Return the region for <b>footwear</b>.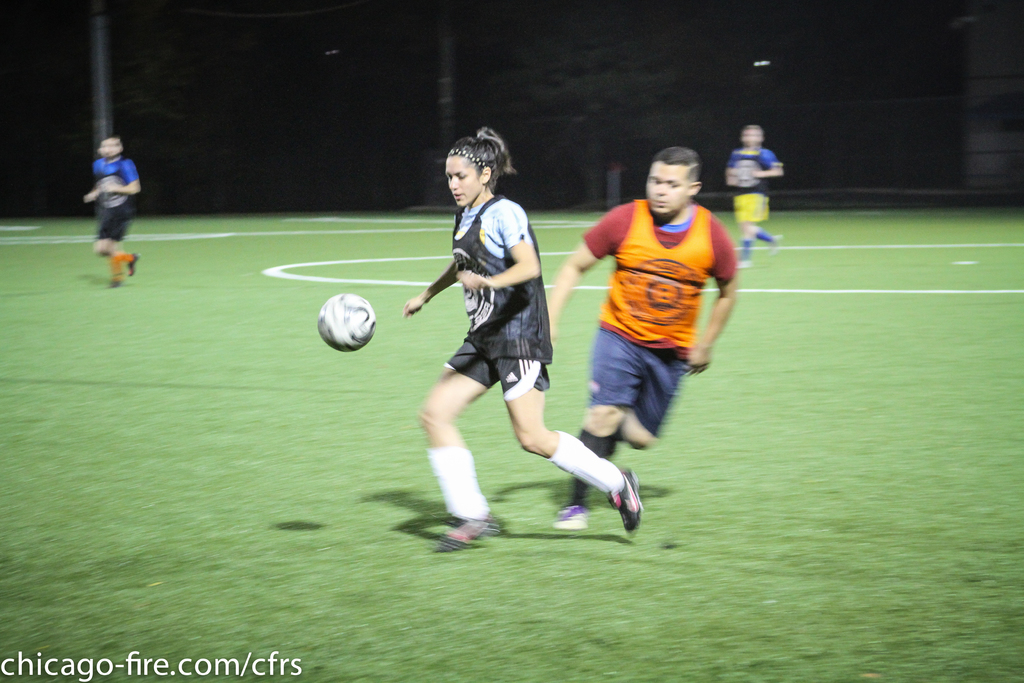
[x1=553, y1=500, x2=591, y2=531].
